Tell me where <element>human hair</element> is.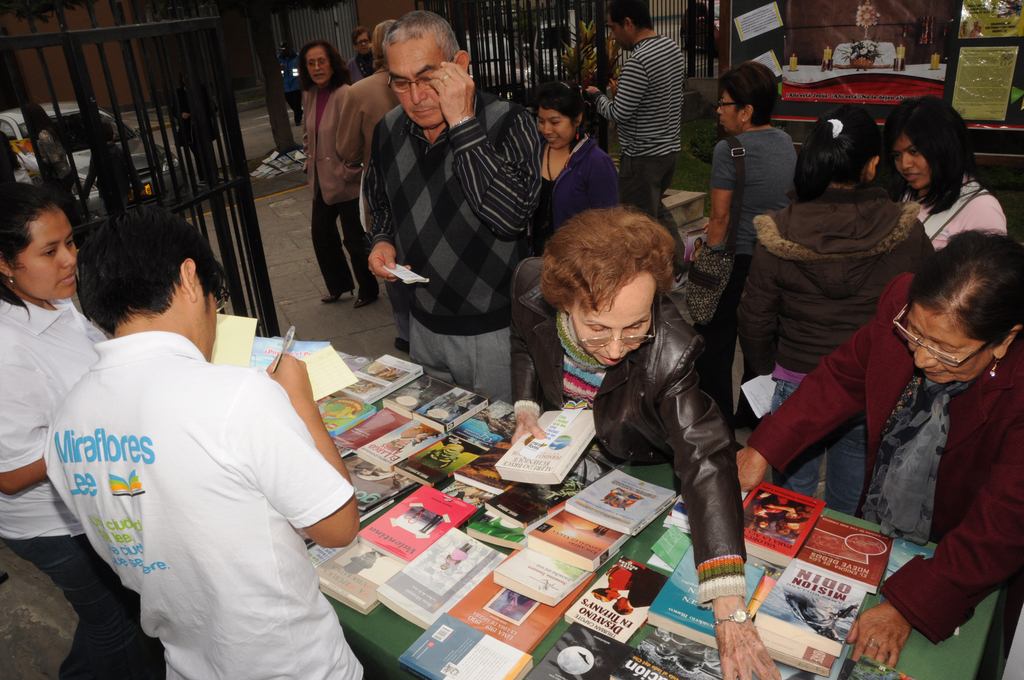
<element>human hair</element> is at 75,206,226,339.
